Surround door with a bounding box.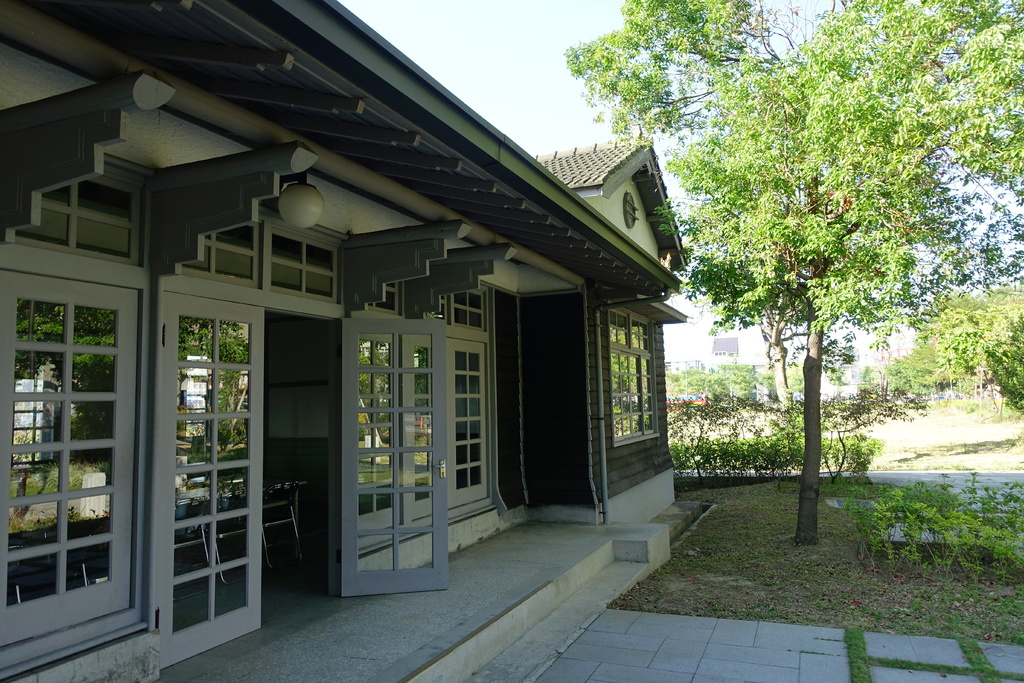
box(320, 313, 451, 604).
